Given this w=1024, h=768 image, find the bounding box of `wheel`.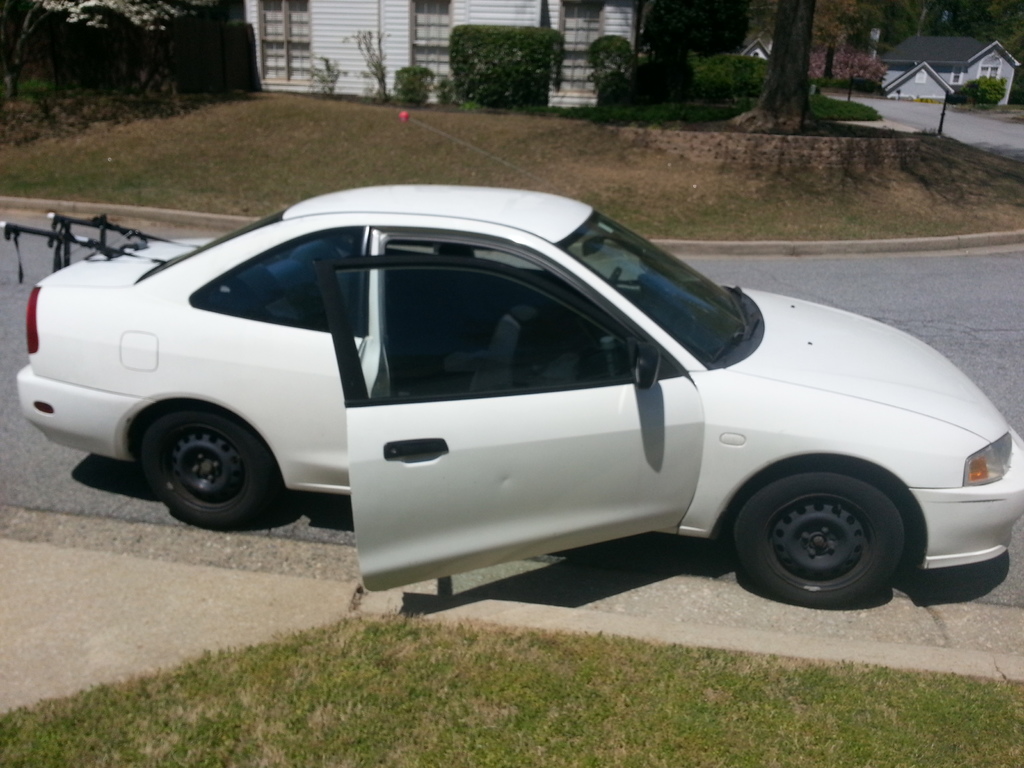
(x1=721, y1=468, x2=932, y2=596).
